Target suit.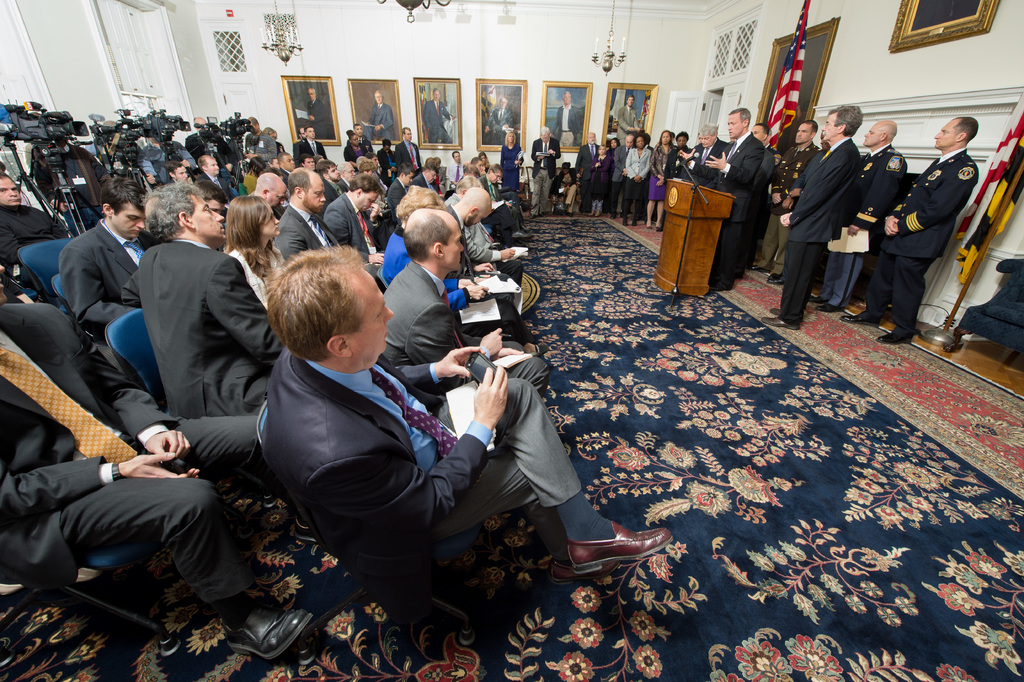
Target region: bbox(610, 144, 635, 212).
